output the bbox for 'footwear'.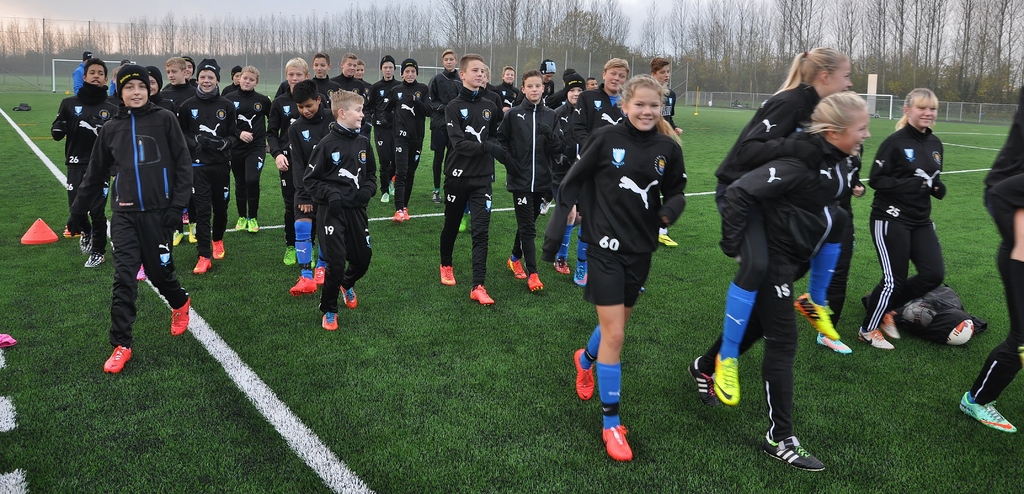
(left=572, top=264, right=596, bottom=289).
